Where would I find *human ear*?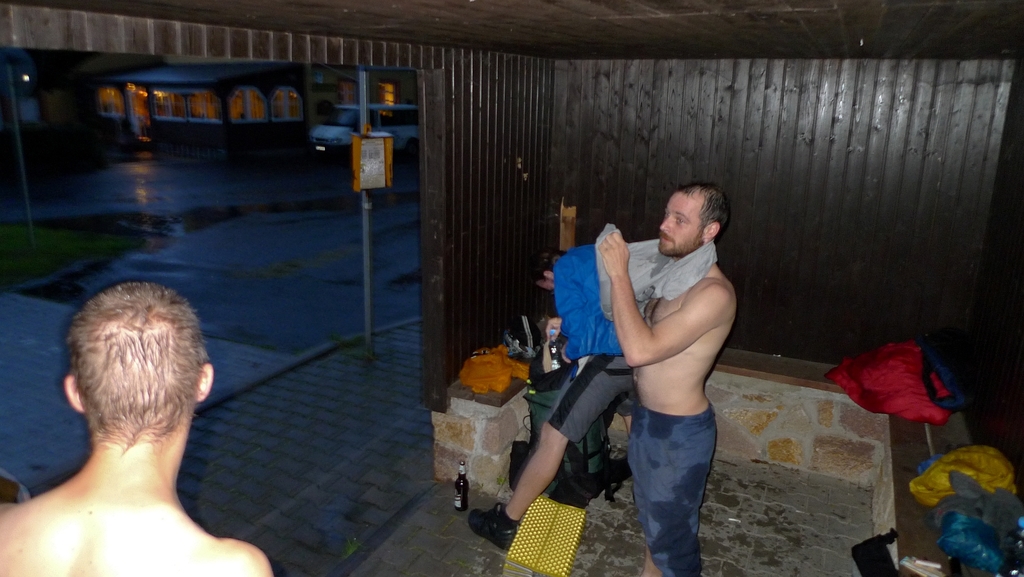
At 543/270/556/283.
